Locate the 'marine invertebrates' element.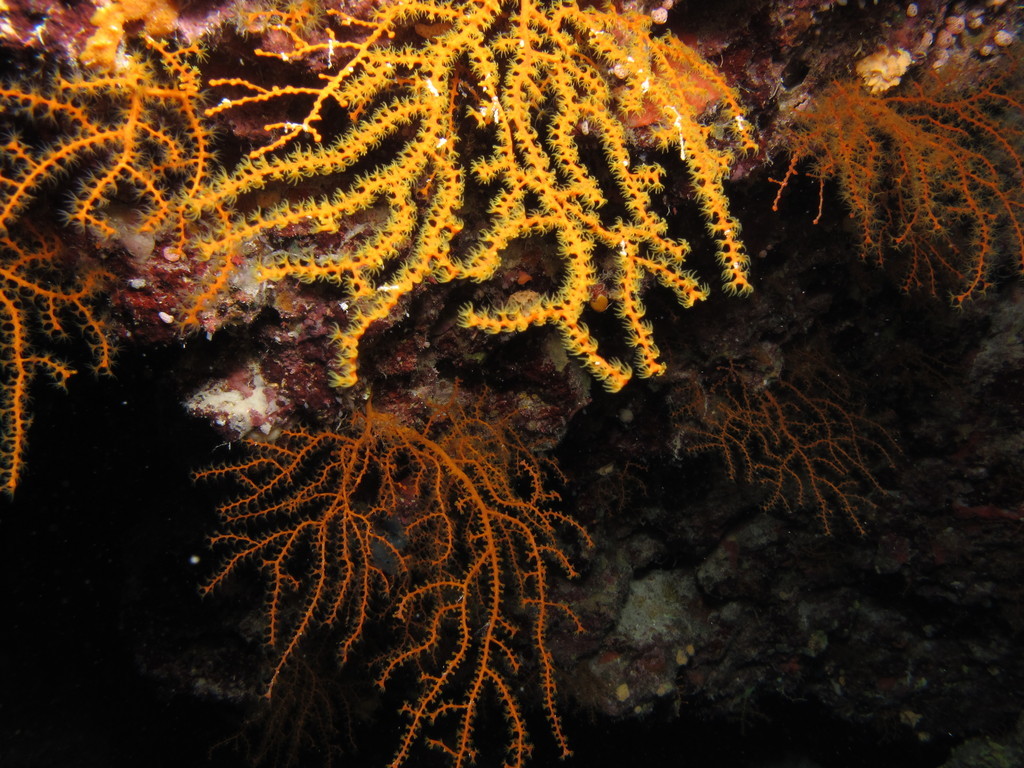
Element bbox: 656/305/920/540.
